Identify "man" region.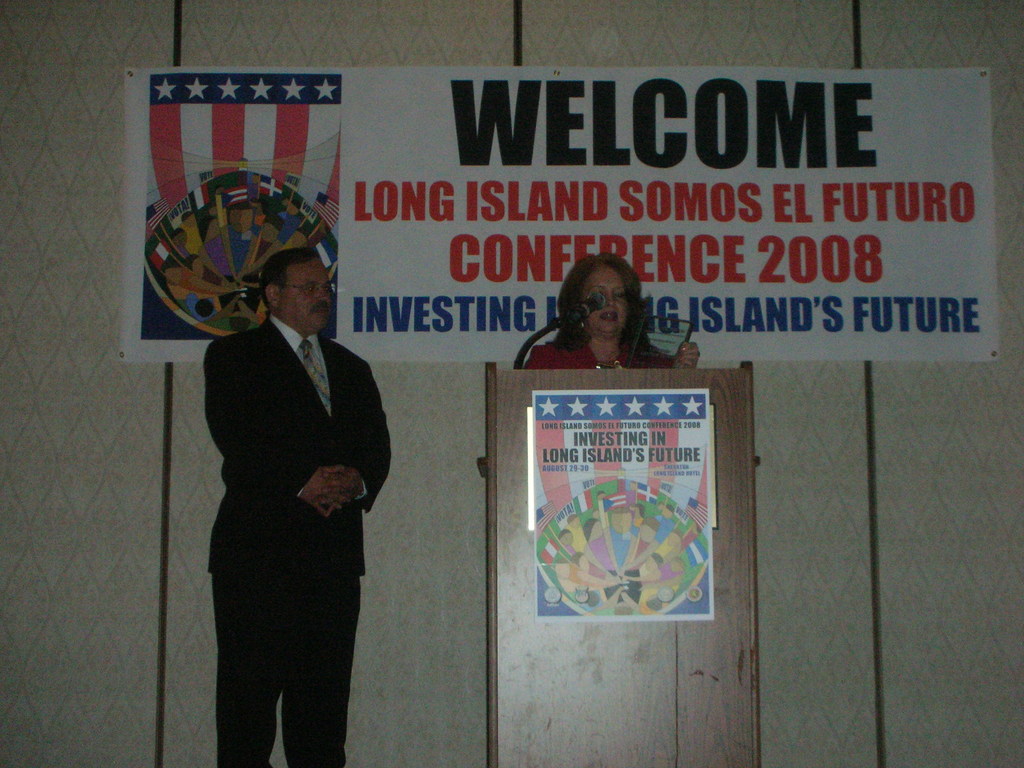
Region: (212,242,396,767).
